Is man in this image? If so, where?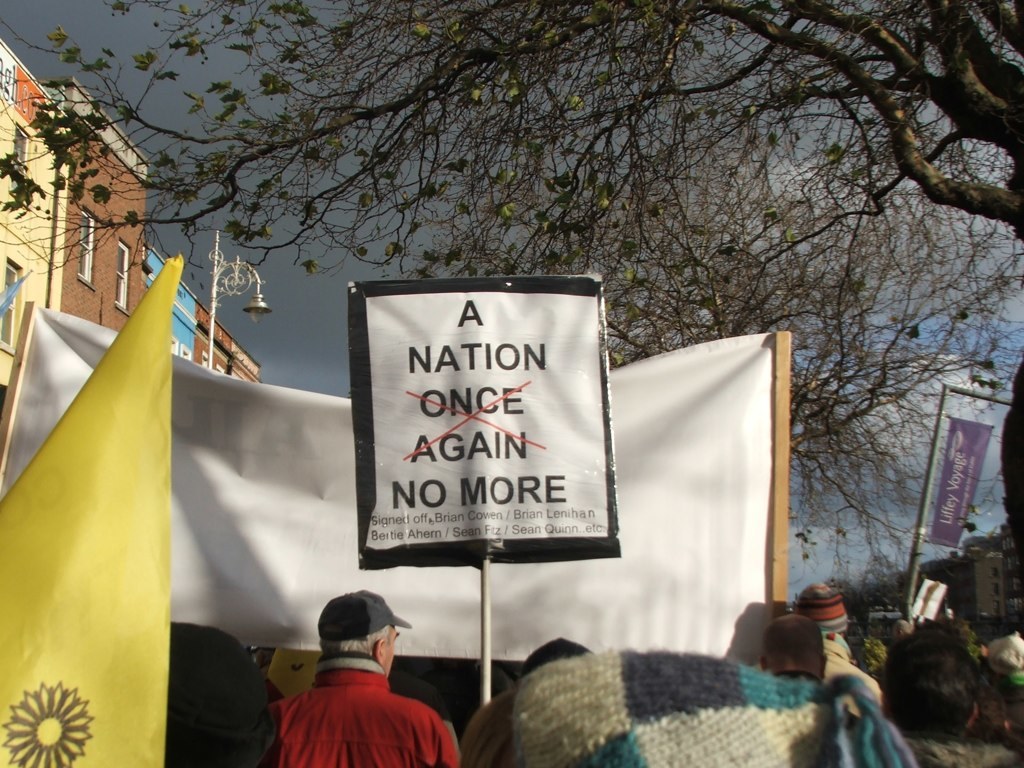
Yes, at x1=795 y1=583 x2=885 y2=699.
